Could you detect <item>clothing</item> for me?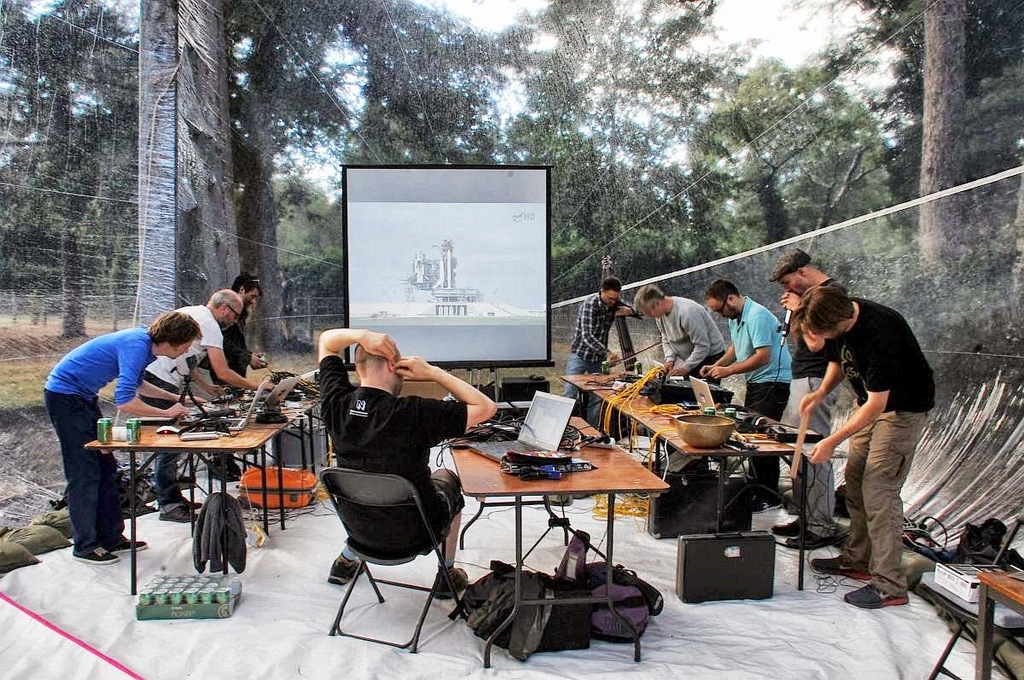
Detection result: 561:294:650:433.
